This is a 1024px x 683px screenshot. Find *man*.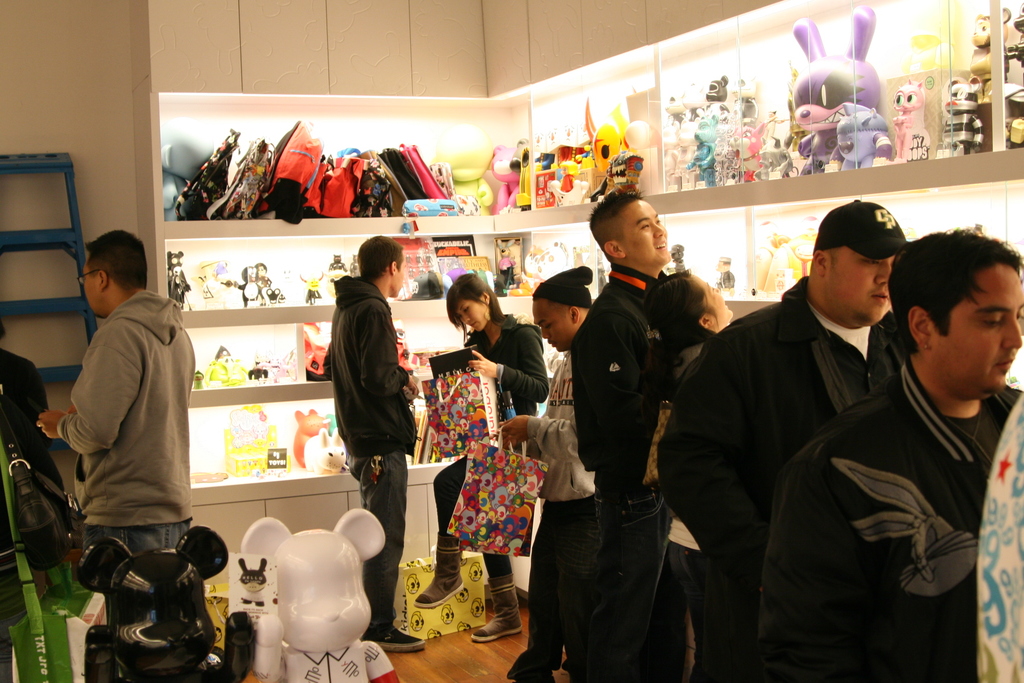
Bounding box: [760,227,1023,682].
